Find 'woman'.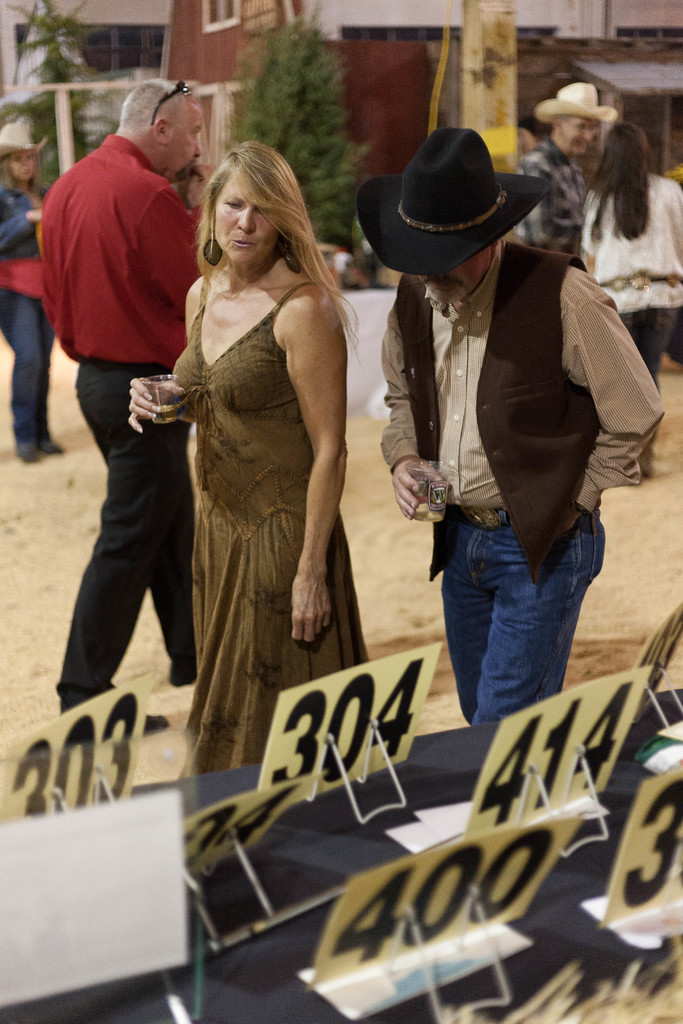
134/147/356/821.
